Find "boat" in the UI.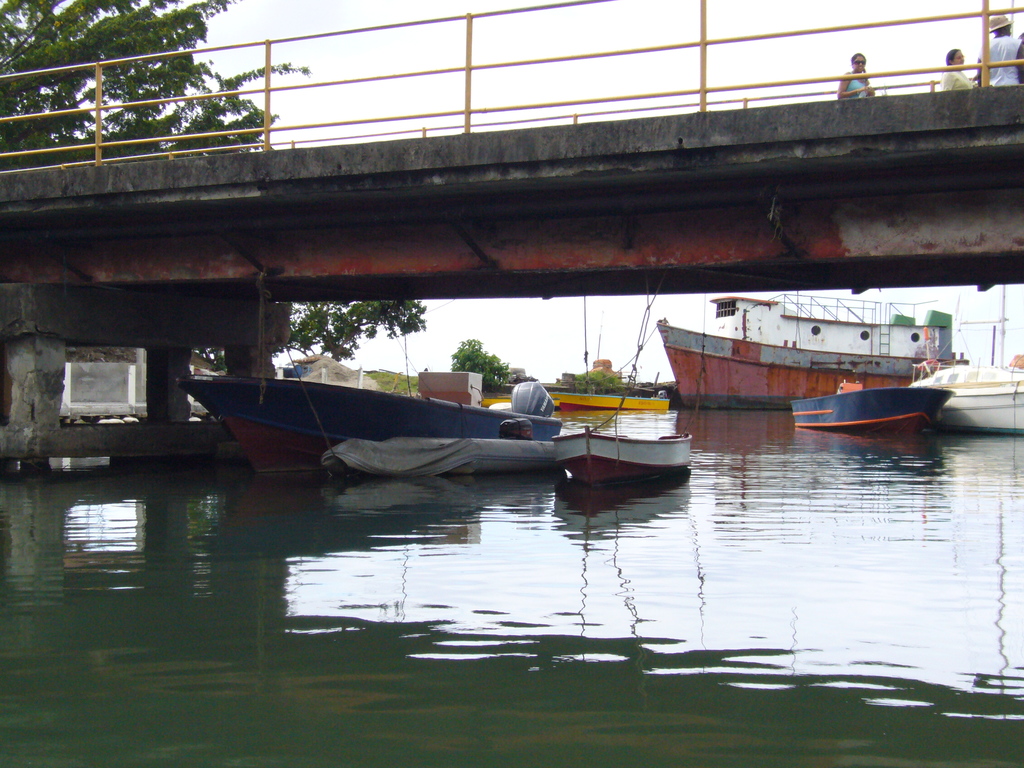
UI element at pyautogui.locateOnScreen(179, 371, 567, 484).
